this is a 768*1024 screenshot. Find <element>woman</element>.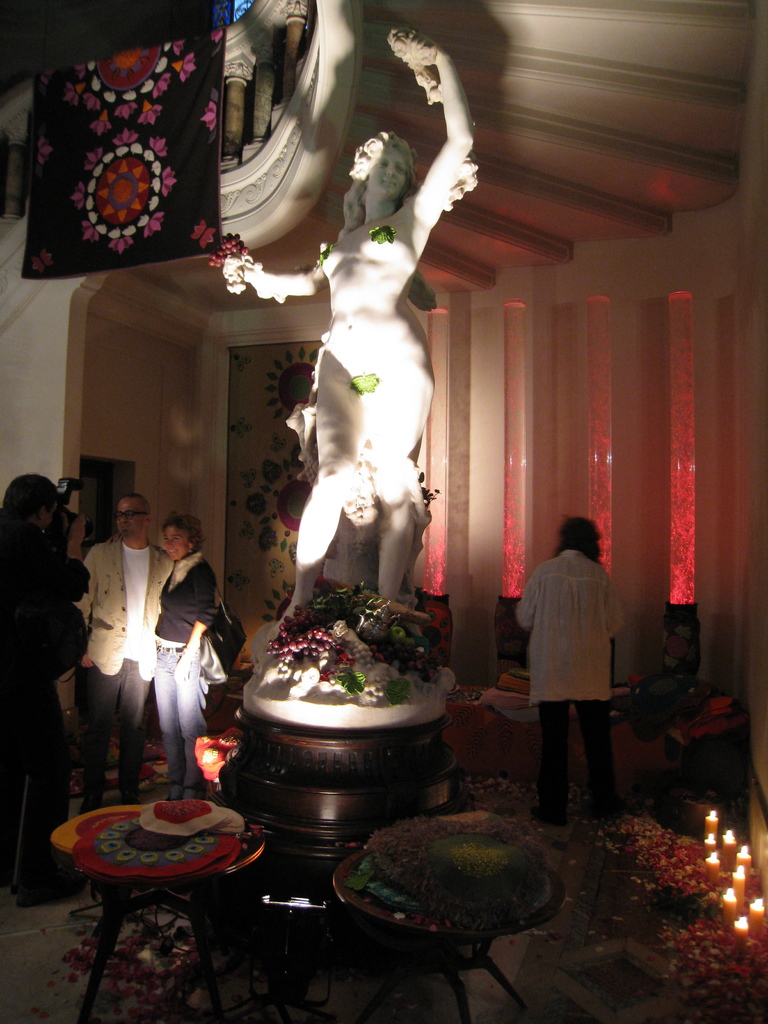
Bounding box: l=225, t=17, r=483, b=648.
